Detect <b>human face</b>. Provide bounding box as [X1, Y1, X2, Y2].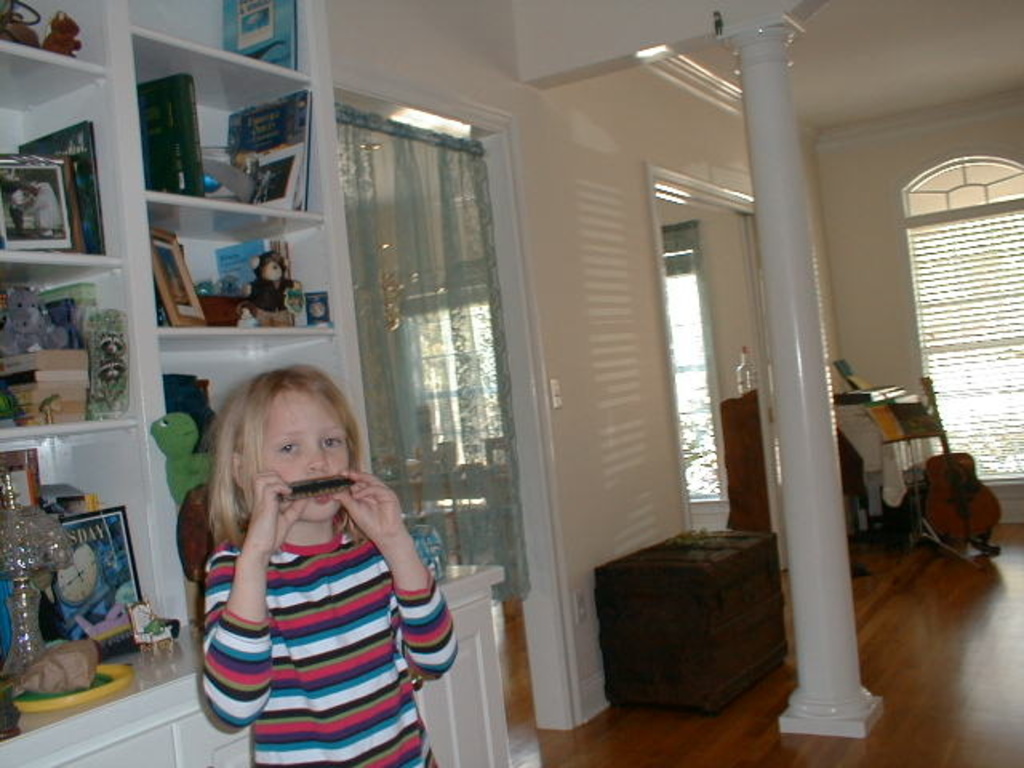
[261, 384, 350, 522].
